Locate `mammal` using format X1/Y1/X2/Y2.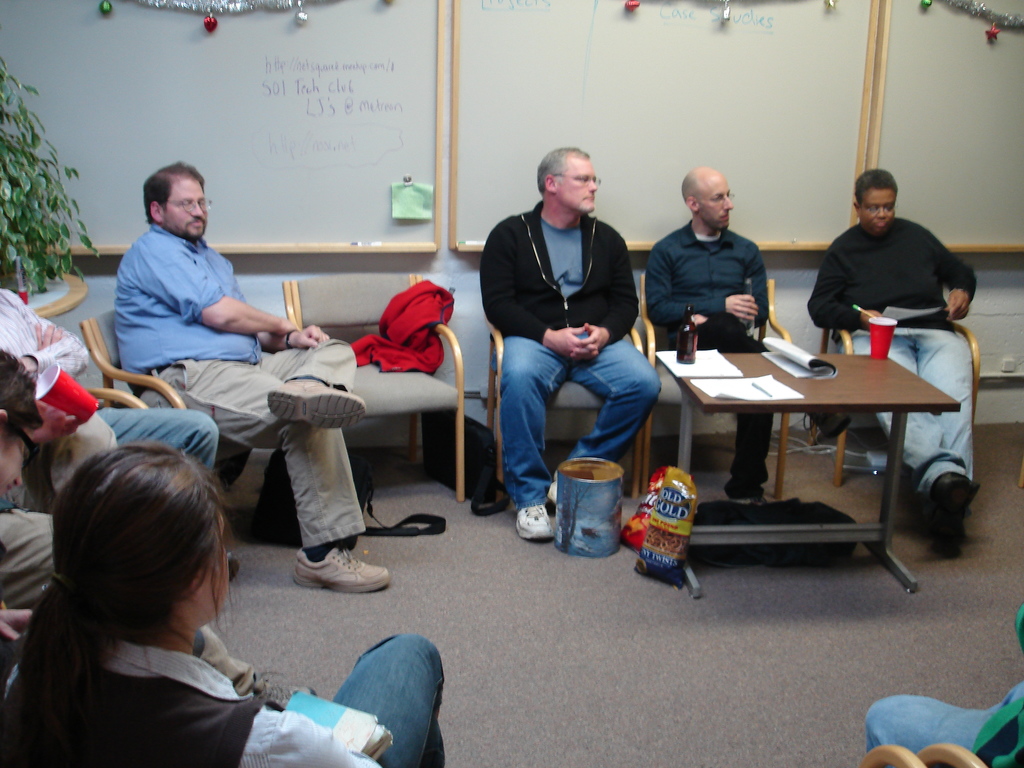
112/156/394/595.
